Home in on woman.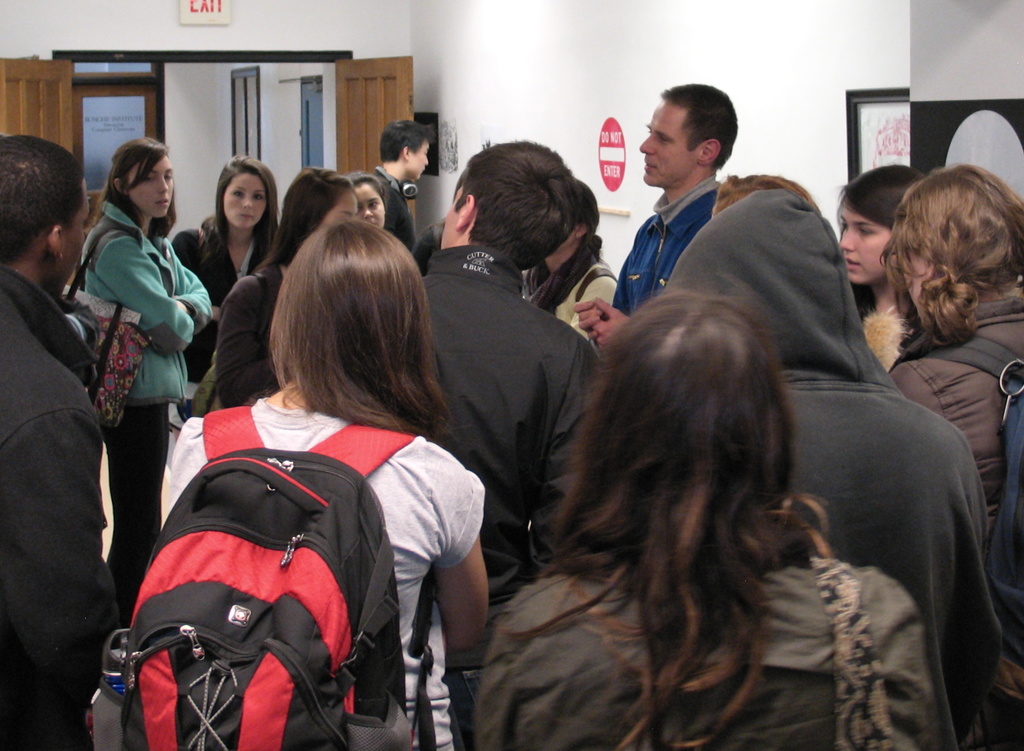
Homed in at bbox=(170, 156, 288, 420).
